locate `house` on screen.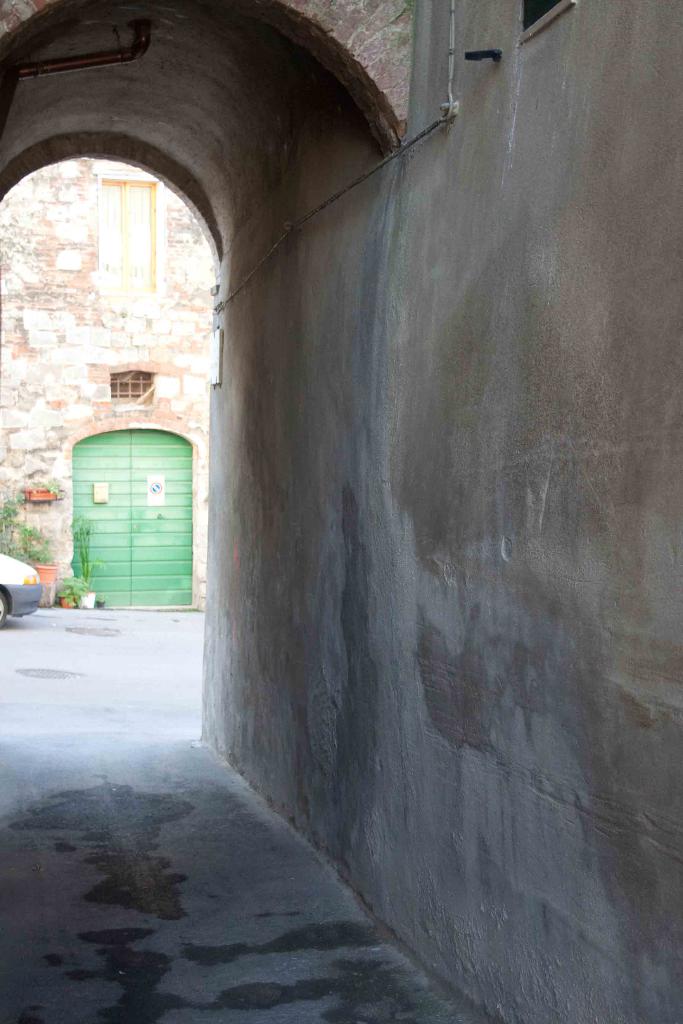
On screen at Rect(0, 0, 682, 1023).
